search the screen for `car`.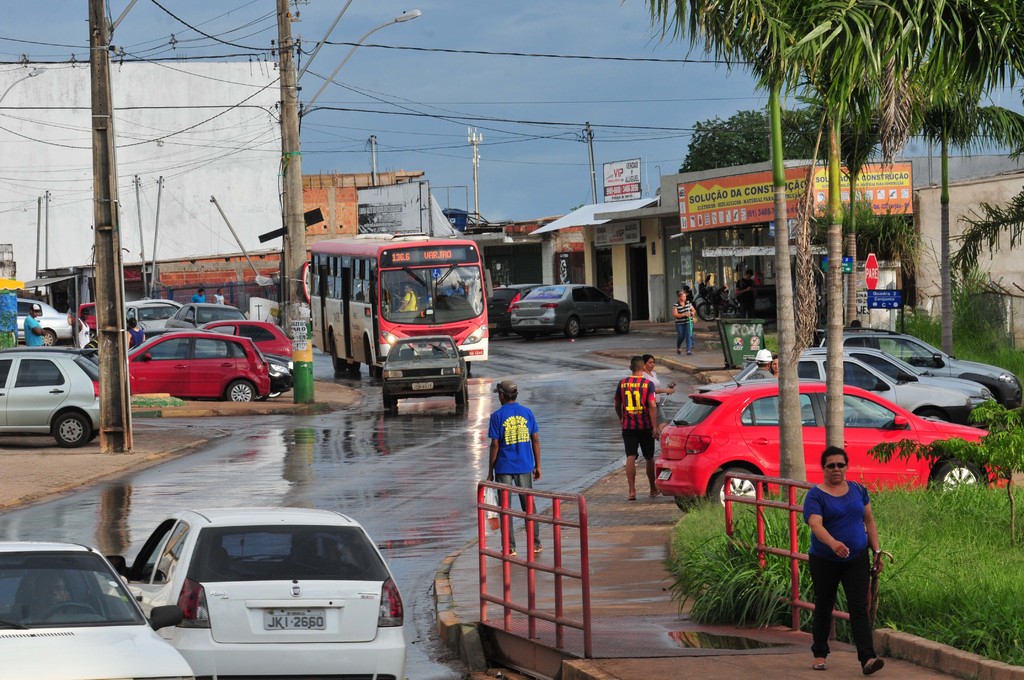
Found at bbox=[120, 319, 271, 406].
